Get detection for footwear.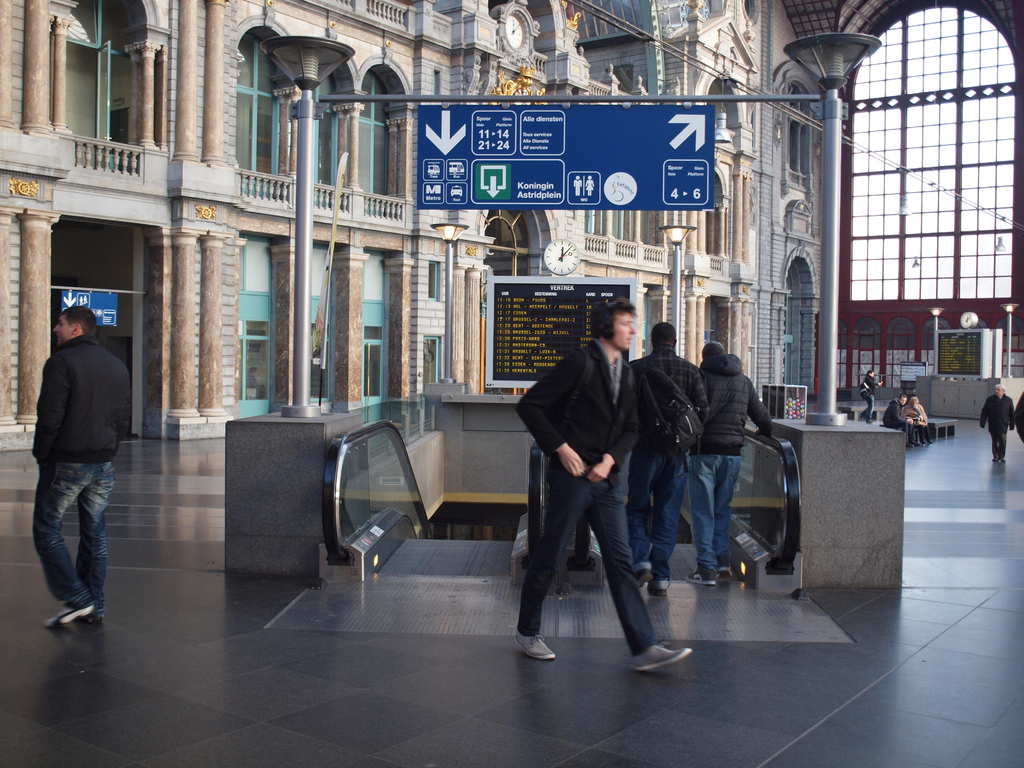
Detection: Rect(684, 560, 716, 585).
